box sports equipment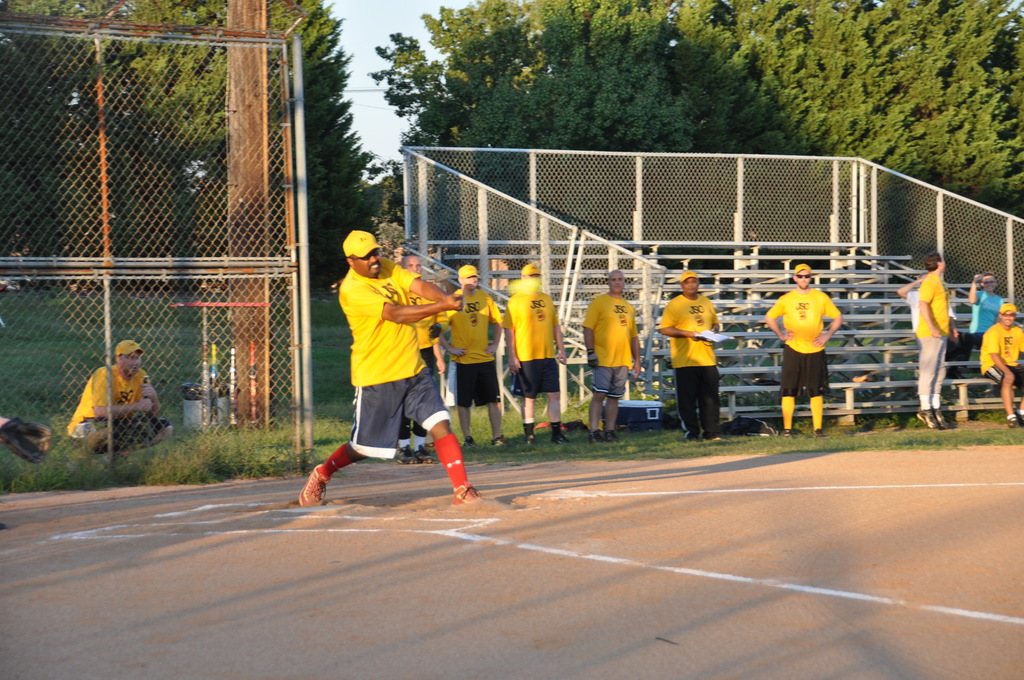
458, 289, 488, 315
